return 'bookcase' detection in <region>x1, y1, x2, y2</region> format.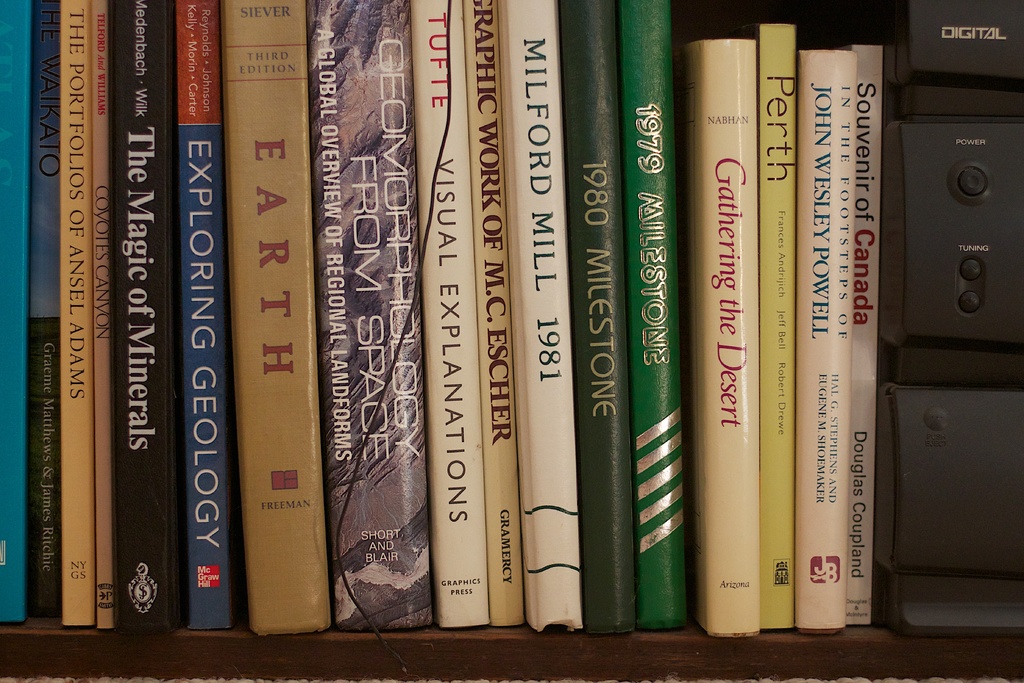
<region>0, 0, 1023, 682</region>.
